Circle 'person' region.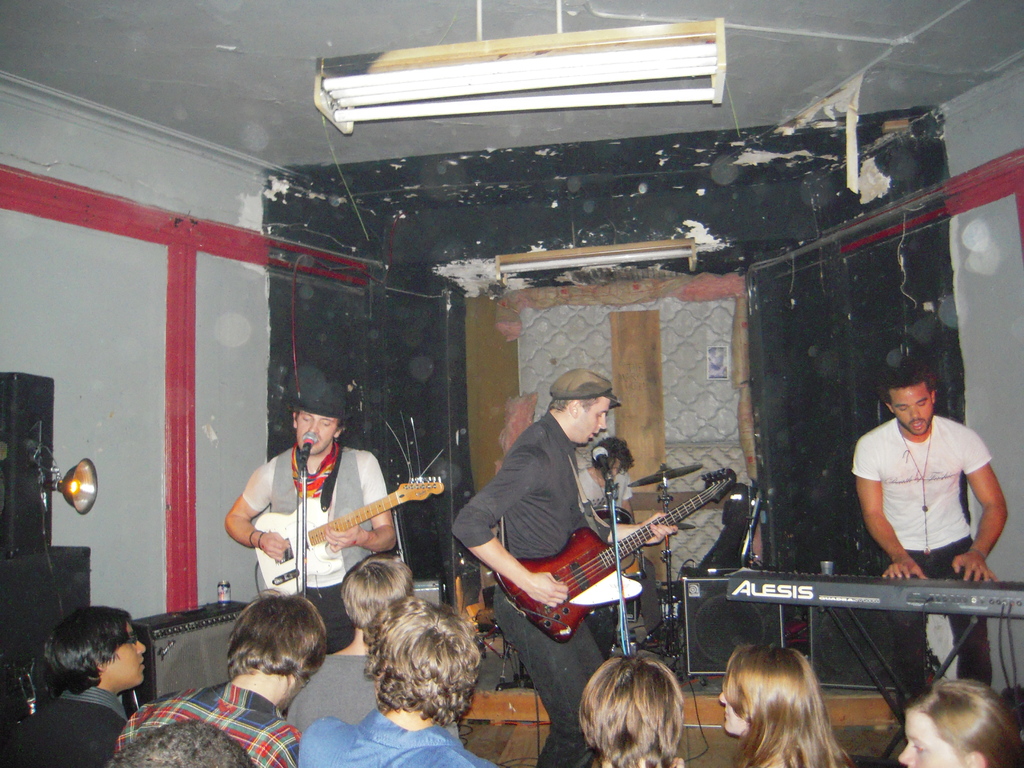
Region: select_region(3, 605, 147, 767).
